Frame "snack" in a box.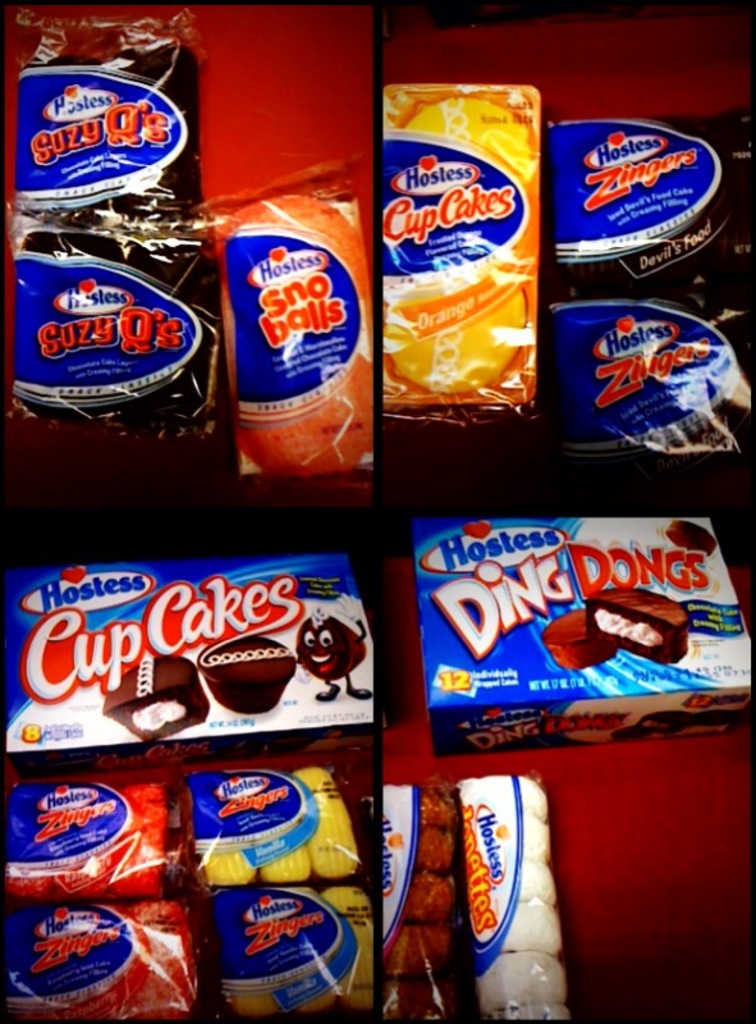
[374, 93, 549, 411].
